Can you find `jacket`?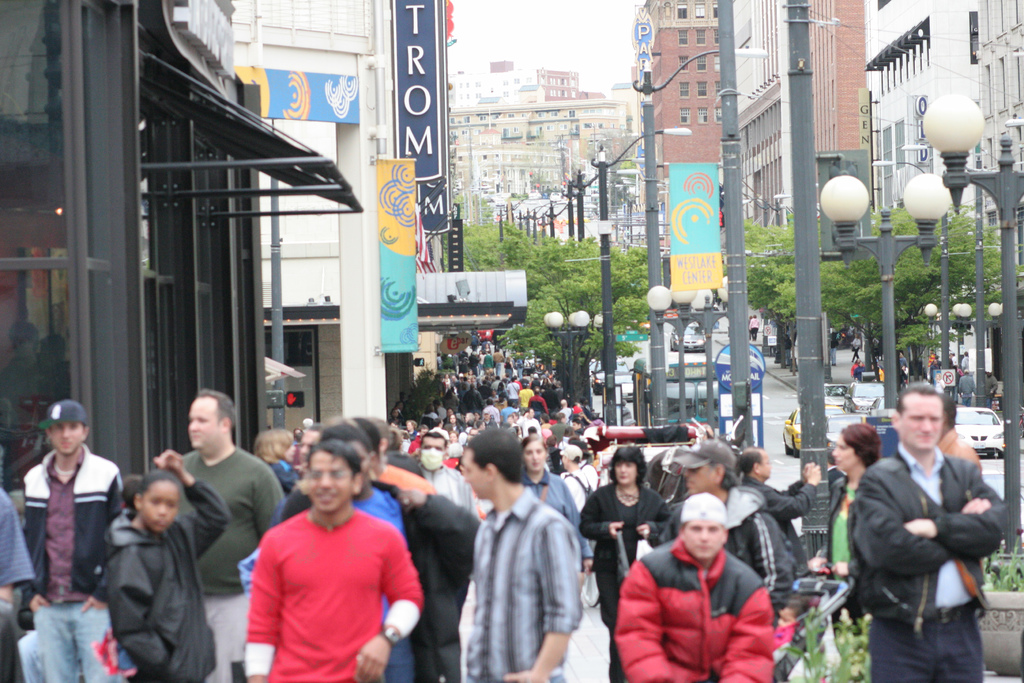
Yes, bounding box: (102,479,232,682).
